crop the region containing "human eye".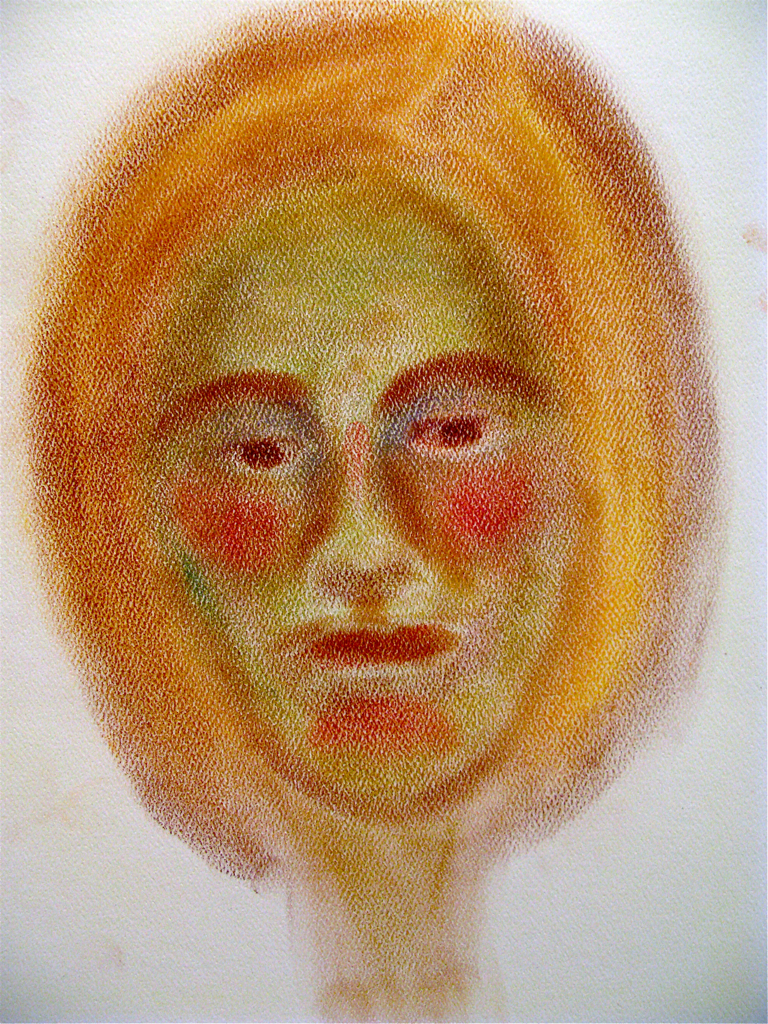
Crop region: bbox=(397, 405, 516, 465).
